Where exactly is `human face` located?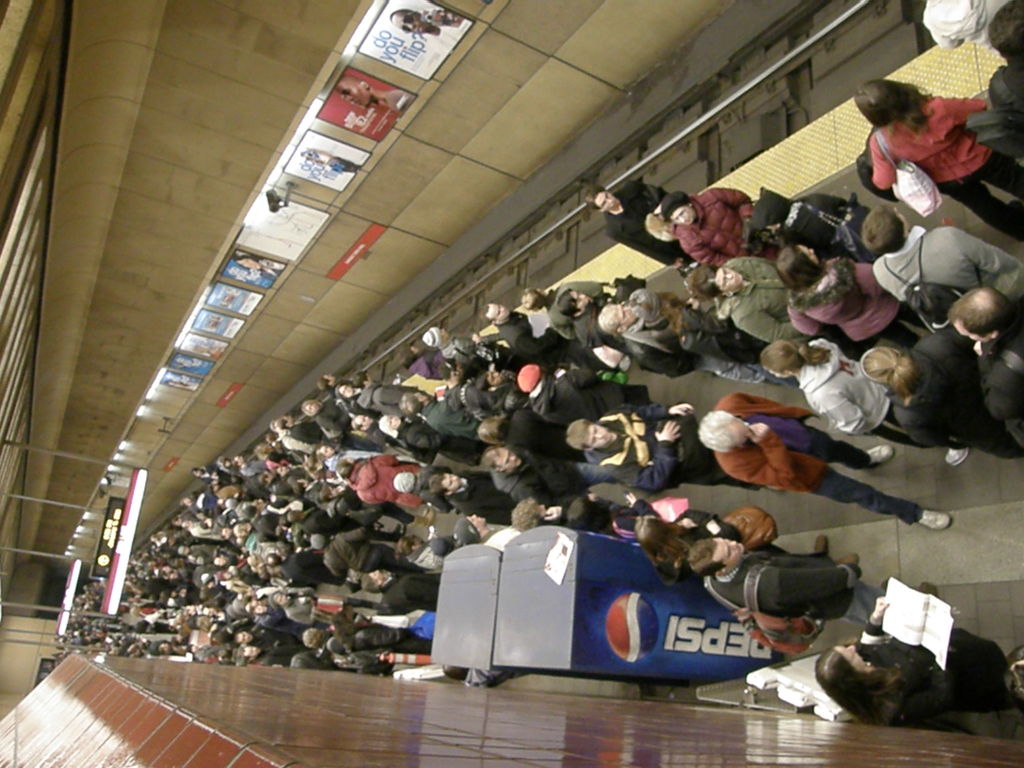
Its bounding box is 385, 416, 399, 428.
